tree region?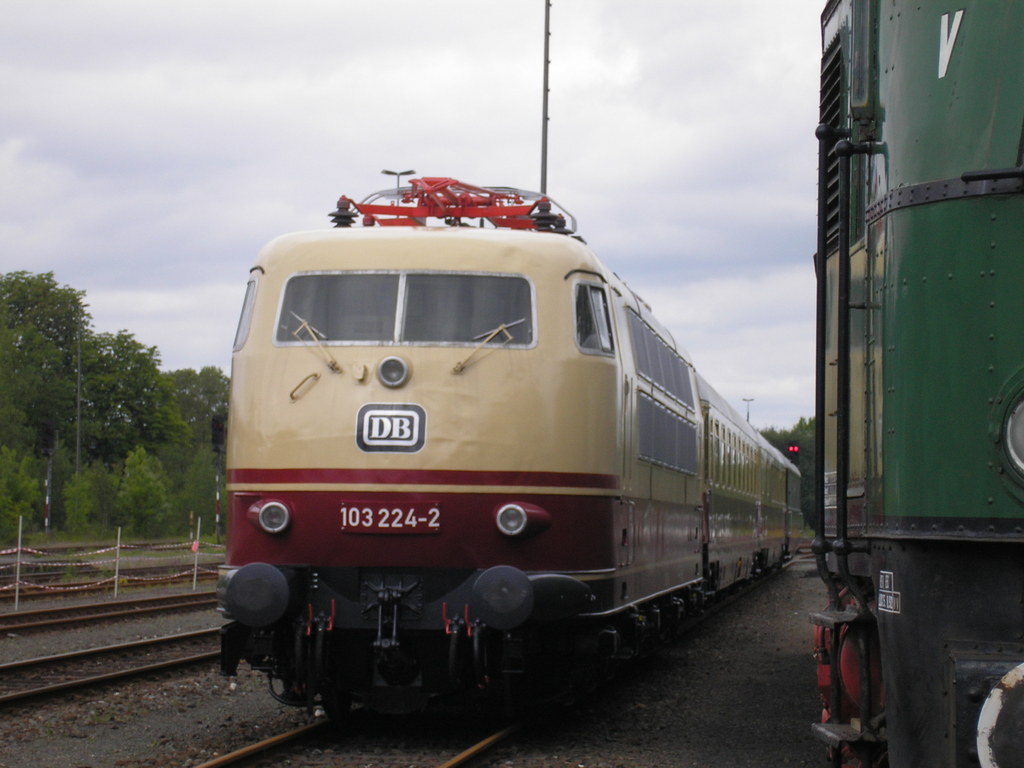
756, 419, 830, 529
